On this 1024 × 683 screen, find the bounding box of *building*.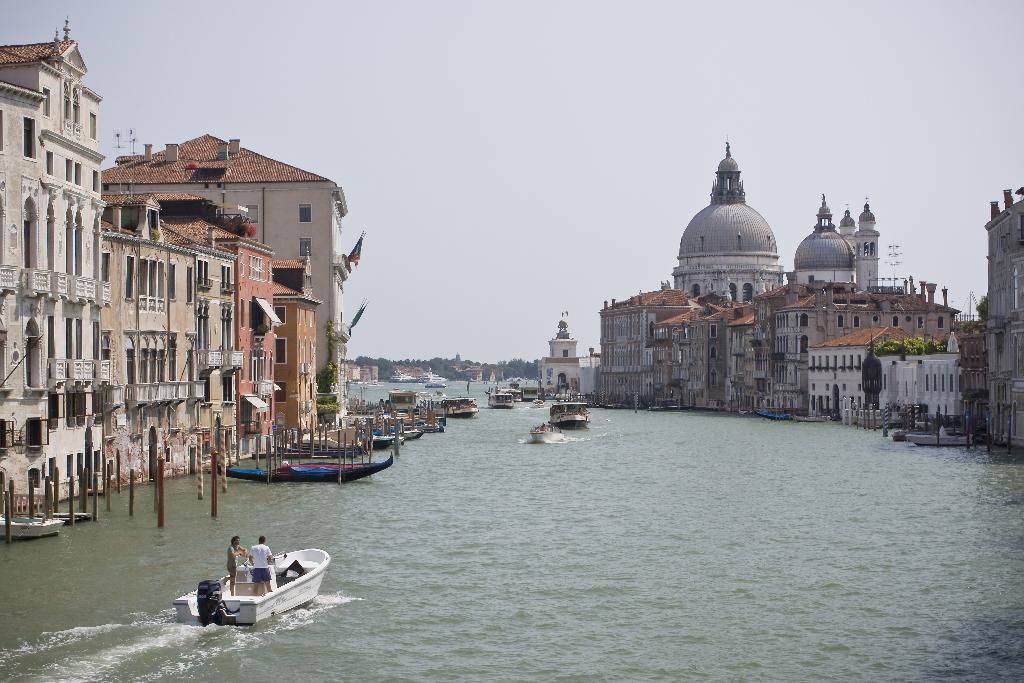
Bounding box: <region>0, 16, 111, 509</region>.
